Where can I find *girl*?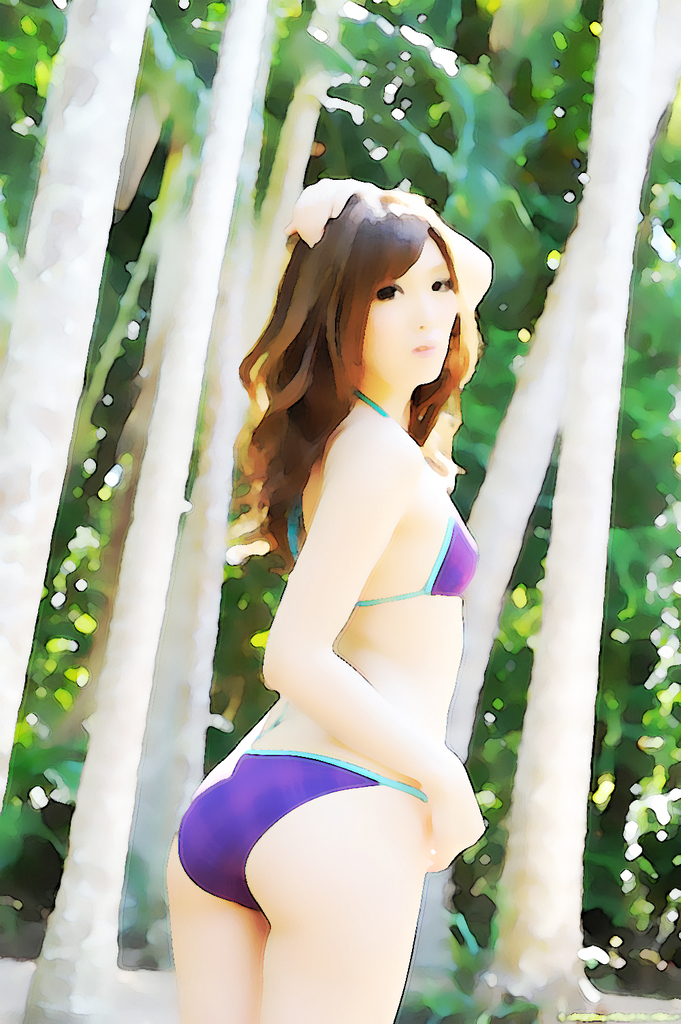
You can find it at [164, 170, 488, 1023].
